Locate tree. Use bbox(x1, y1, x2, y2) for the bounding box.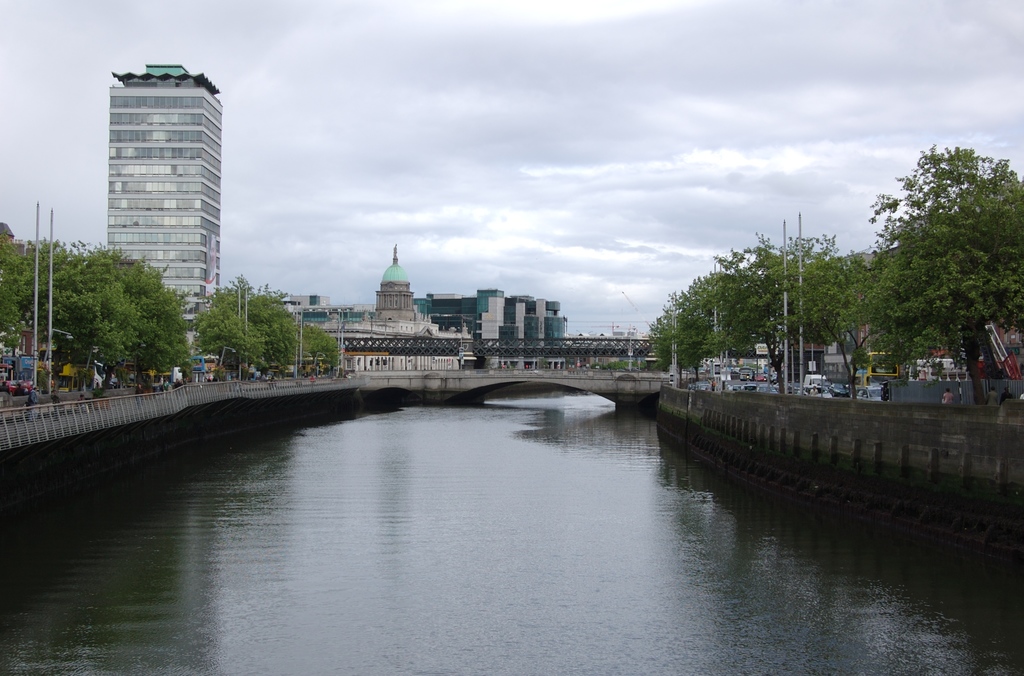
bbox(845, 143, 1023, 405).
